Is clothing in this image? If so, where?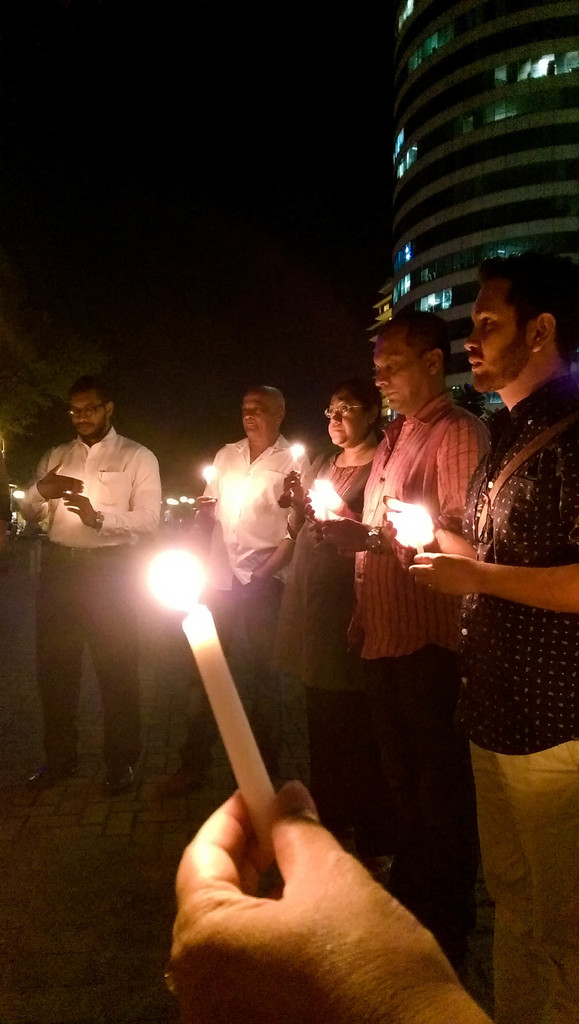
Yes, at 430, 334, 558, 873.
